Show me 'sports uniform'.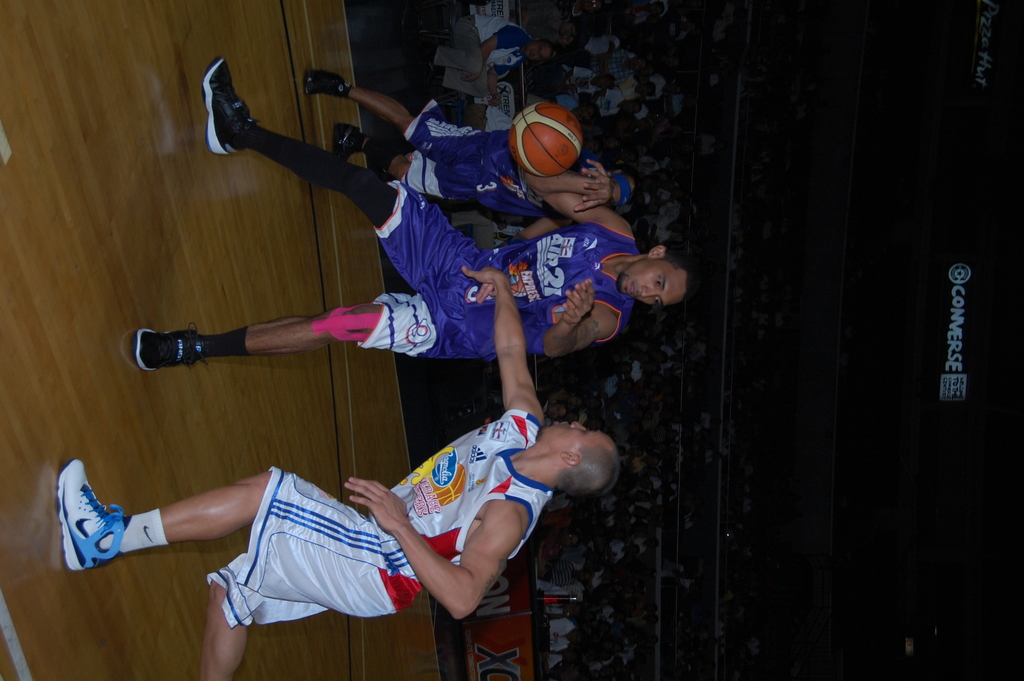
'sports uniform' is here: left=401, top=113, right=627, bottom=222.
